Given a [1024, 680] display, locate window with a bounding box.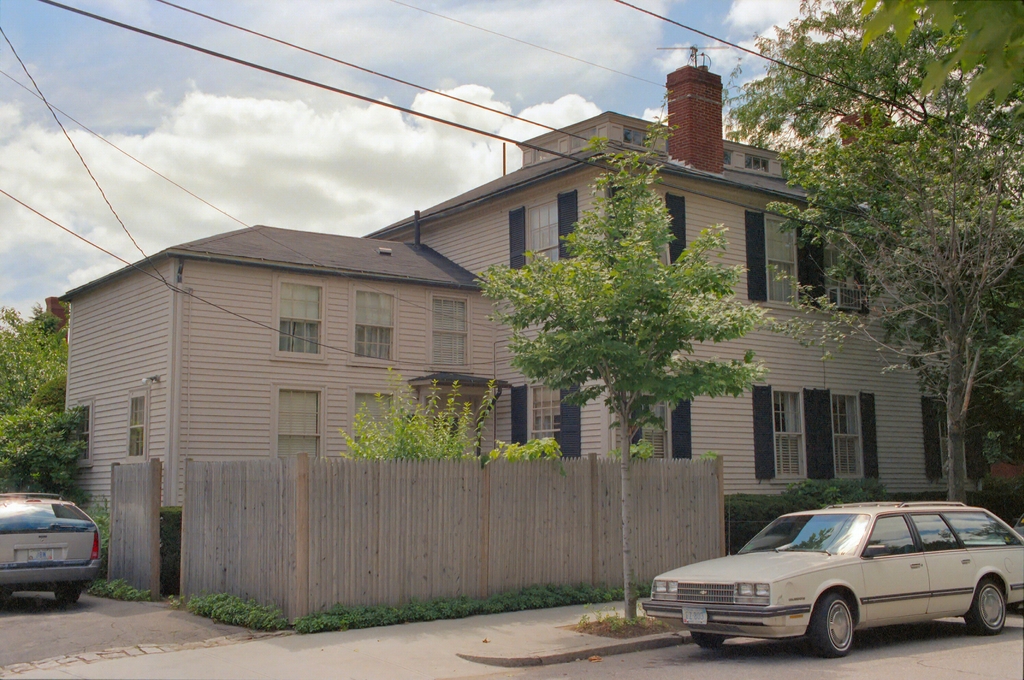
Located: region(724, 149, 733, 165).
